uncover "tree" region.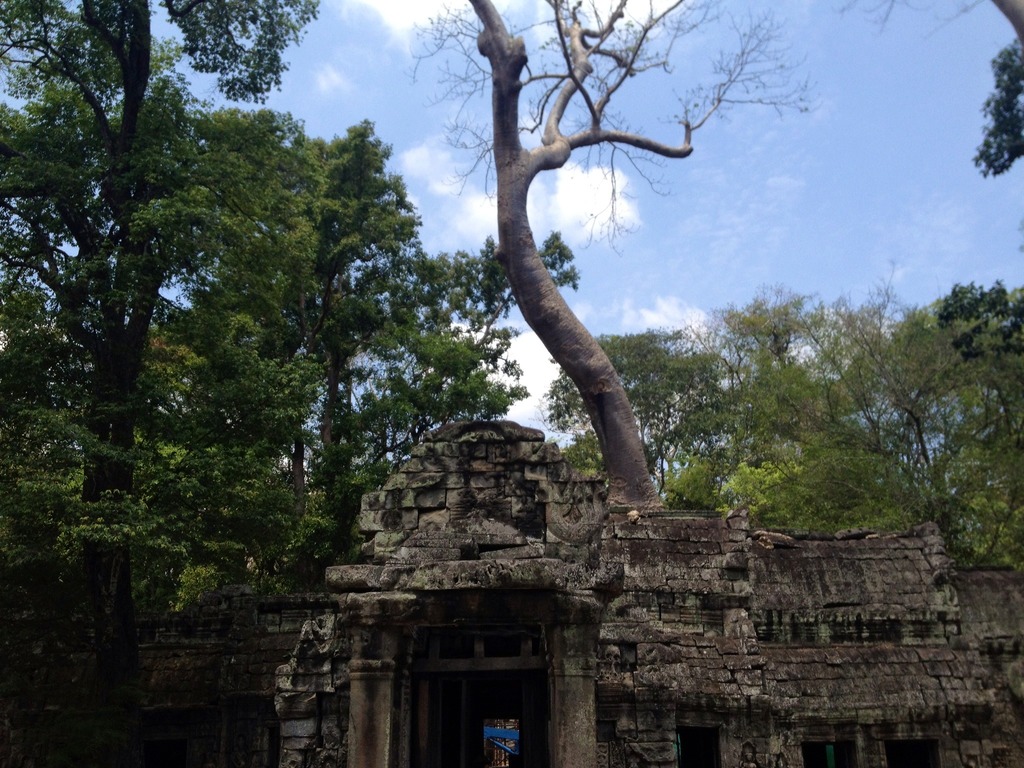
Uncovered: 536, 258, 1023, 556.
